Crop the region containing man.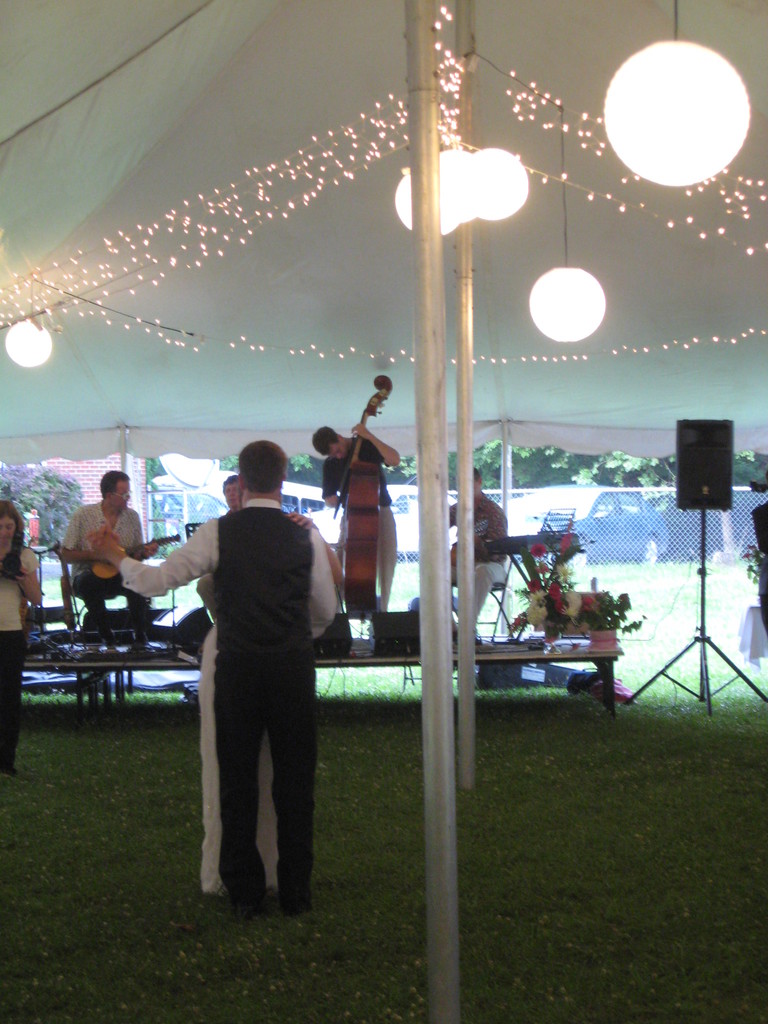
Crop region: crop(446, 462, 506, 644).
